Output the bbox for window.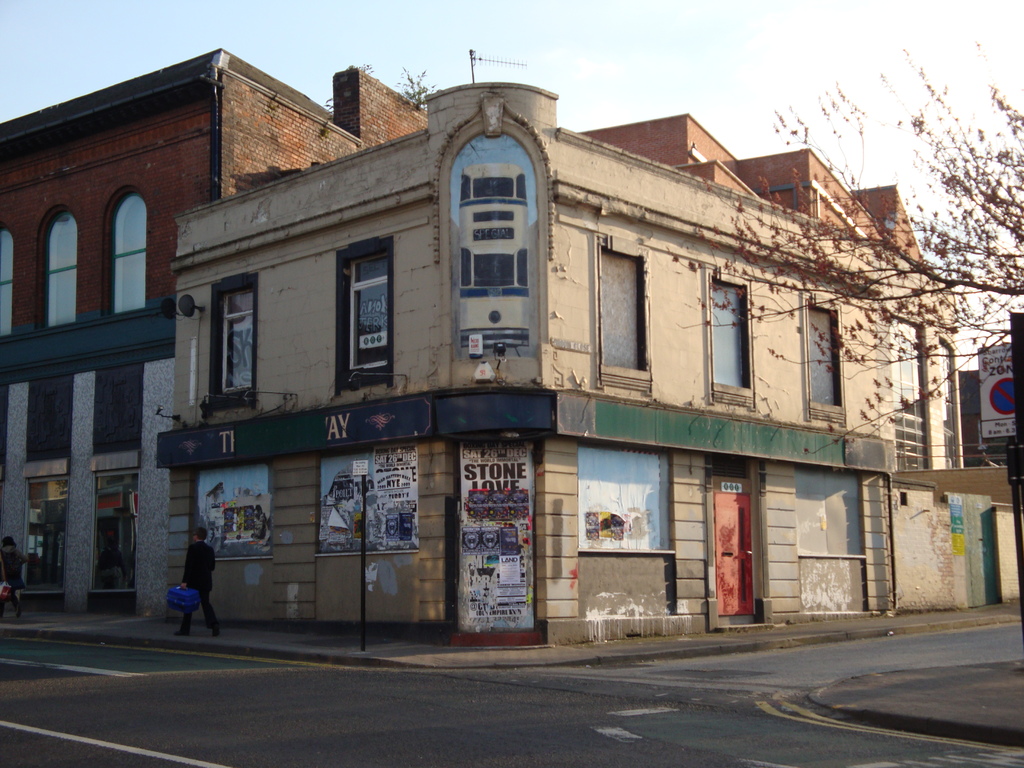
<box>36,211,83,330</box>.
